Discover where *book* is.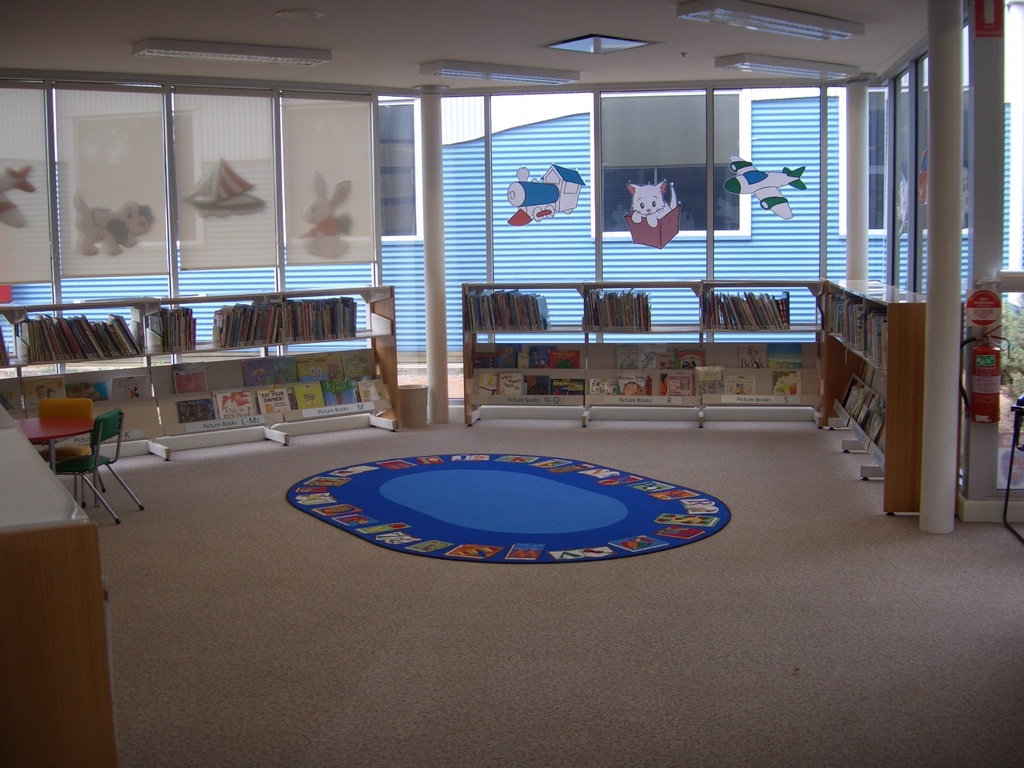
Discovered at [526,377,550,394].
